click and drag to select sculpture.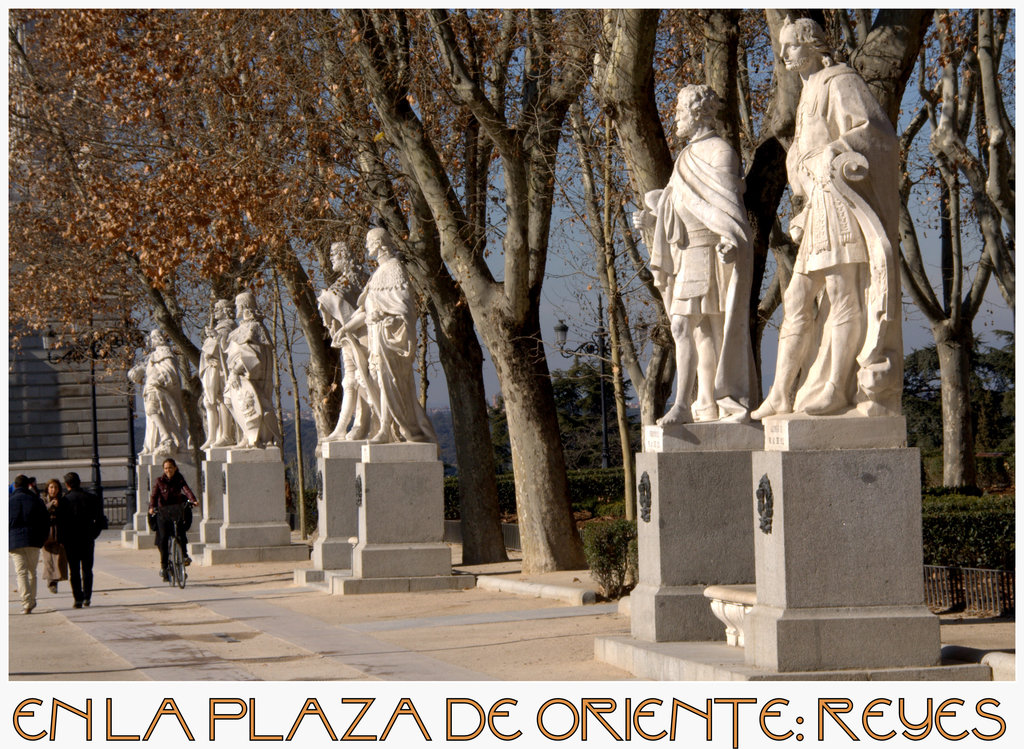
Selection: rect(749, 15, 902, 424).
